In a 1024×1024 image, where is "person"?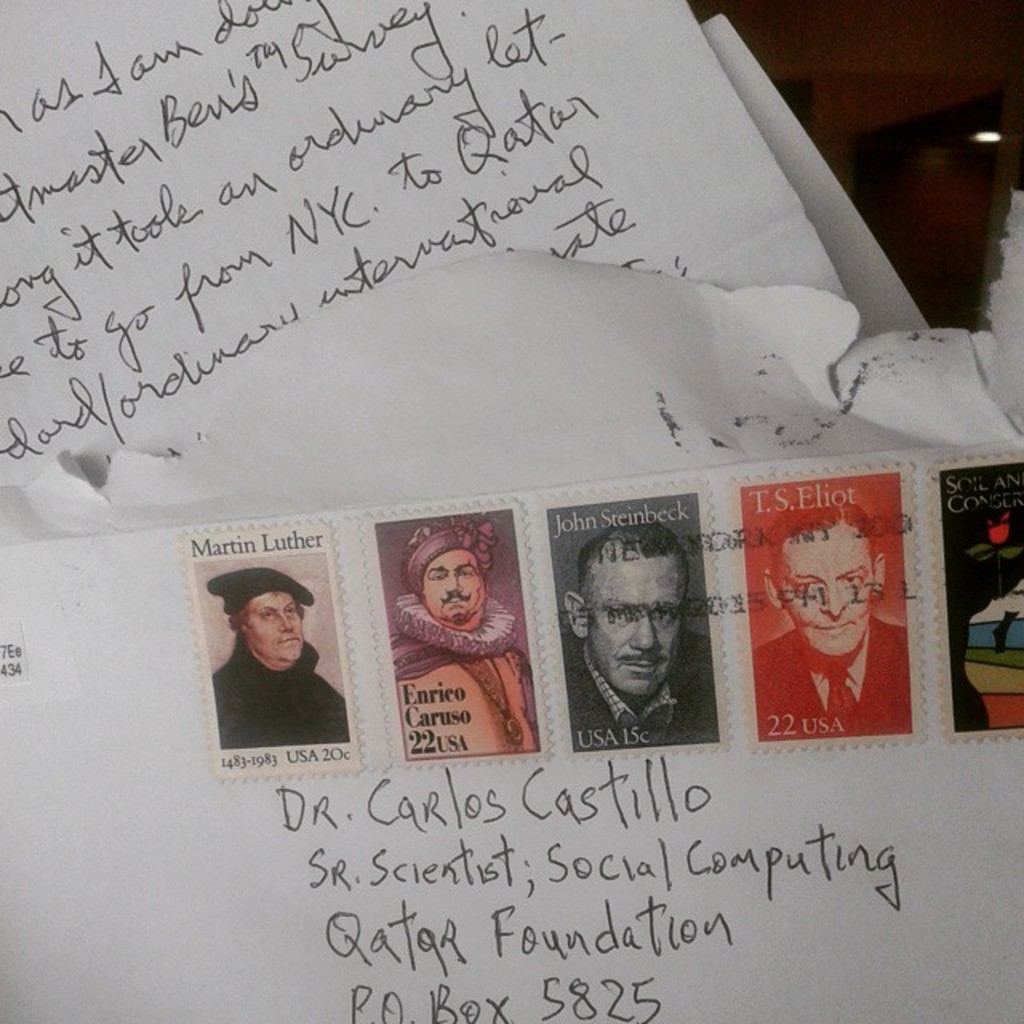
549,517,715,754.
